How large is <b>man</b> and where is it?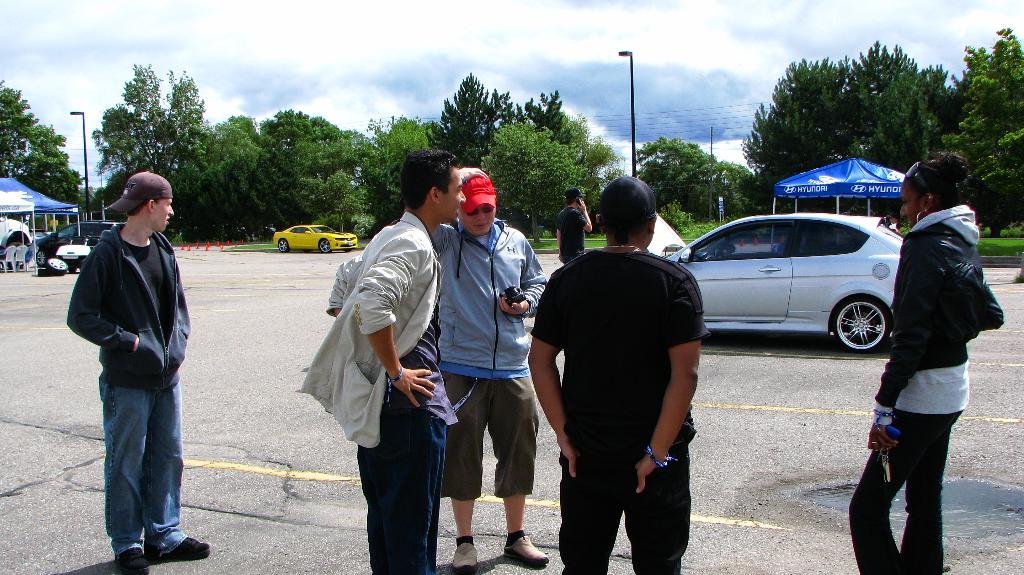
Bounding box: locate(522, 172, 707, 574).
